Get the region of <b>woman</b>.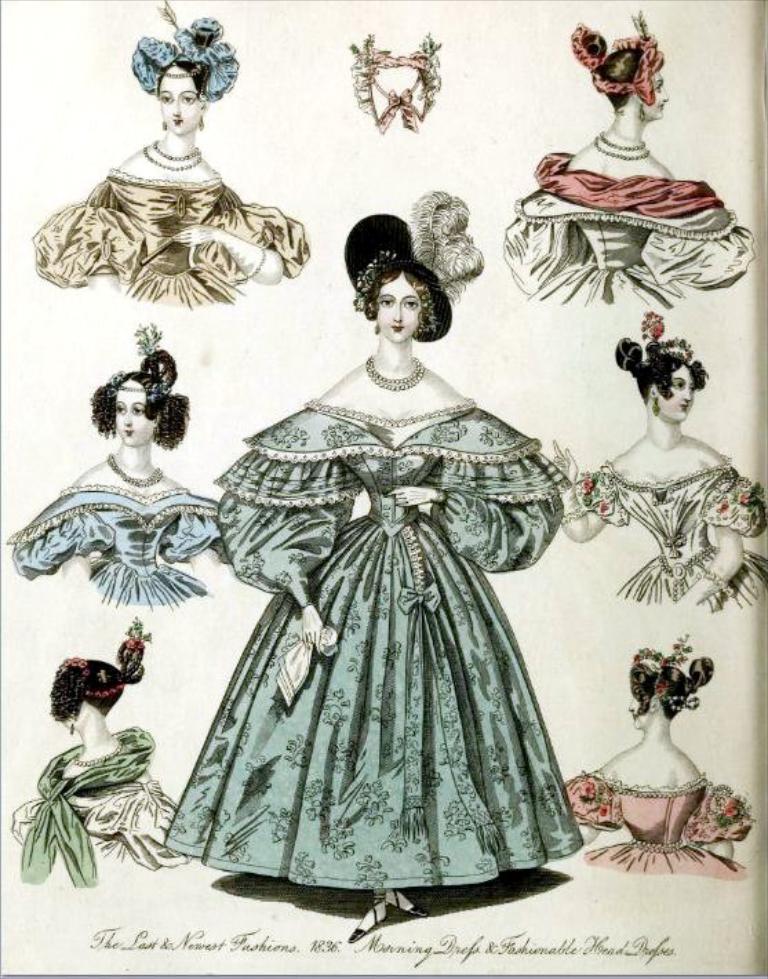
(x1=15, y1=319, x2=254, y2=600).
